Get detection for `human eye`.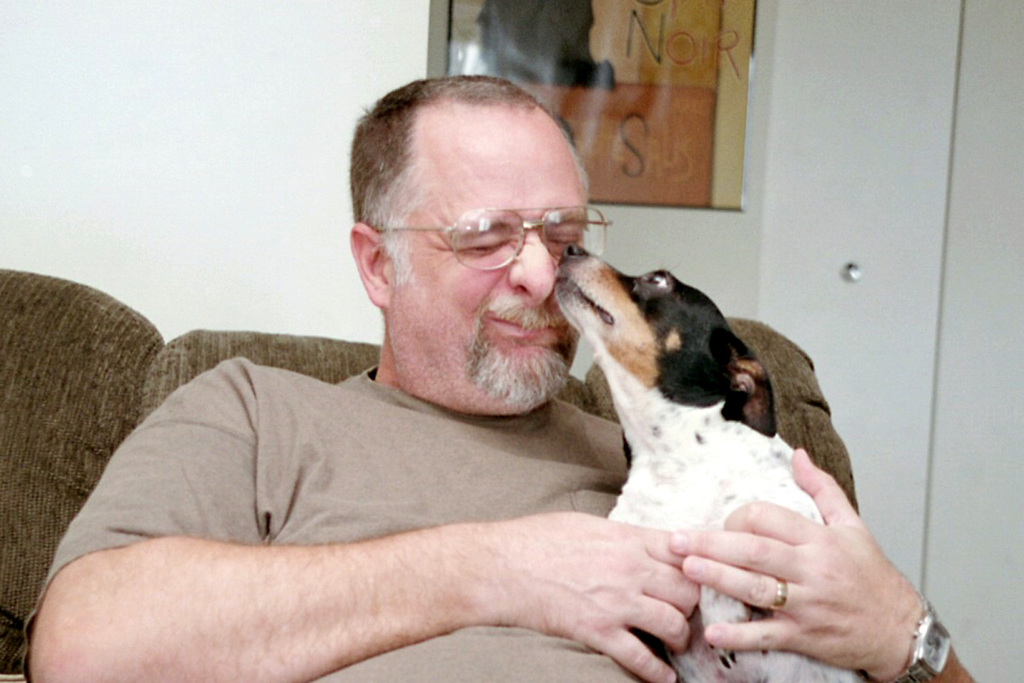
Detection: (left=445, top=226, right=521, bottom=257).
